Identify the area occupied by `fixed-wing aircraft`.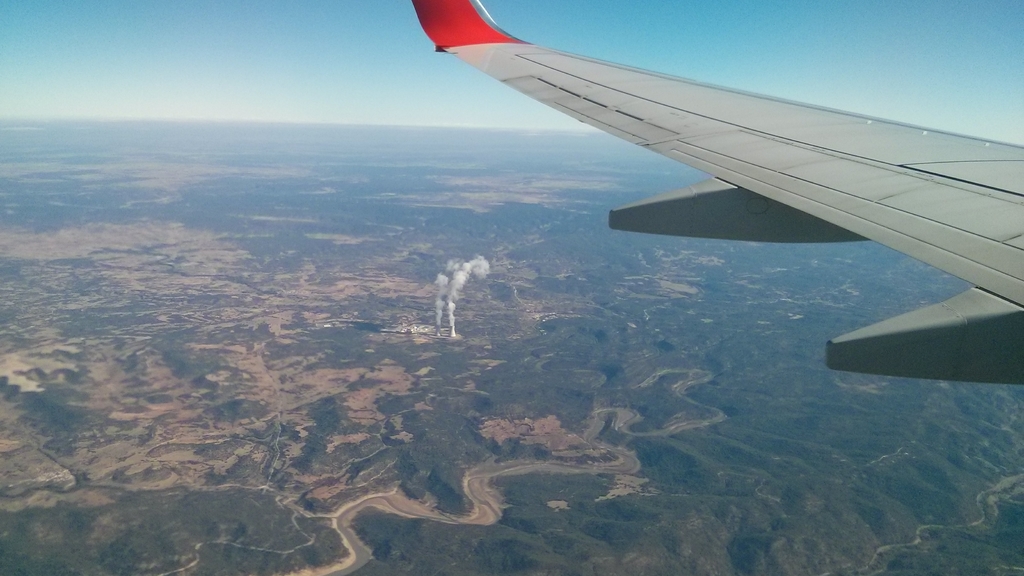
Area: bbox=[410, 0, 1023, 386].
